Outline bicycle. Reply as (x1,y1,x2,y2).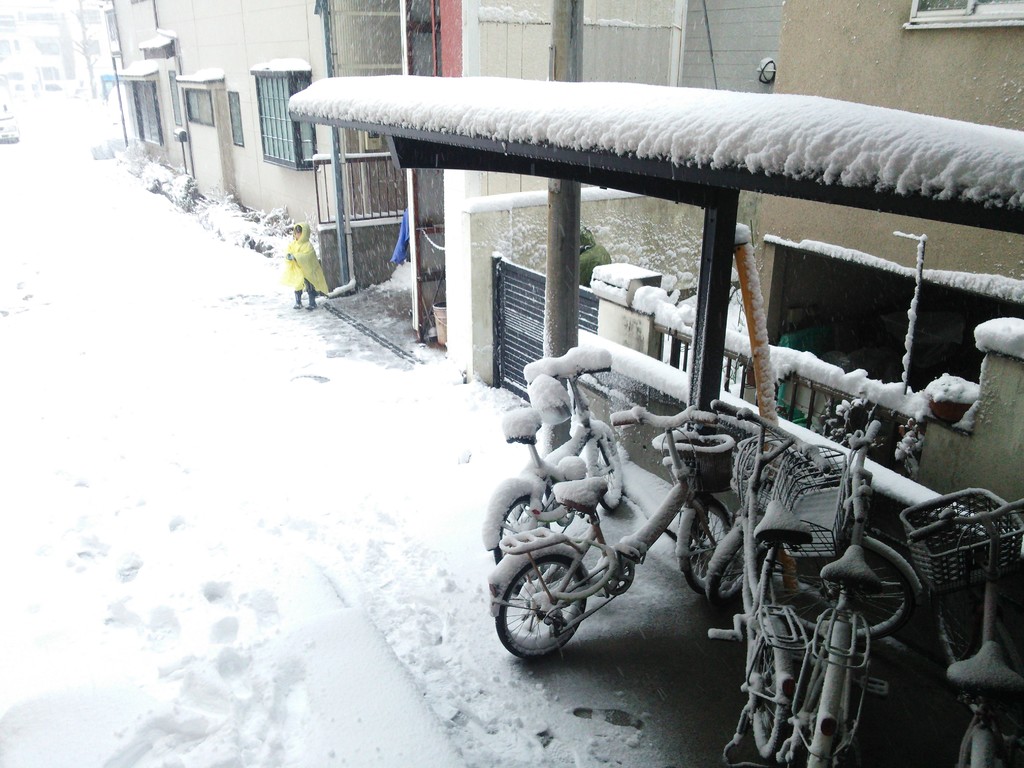
(766,419,926,767).
